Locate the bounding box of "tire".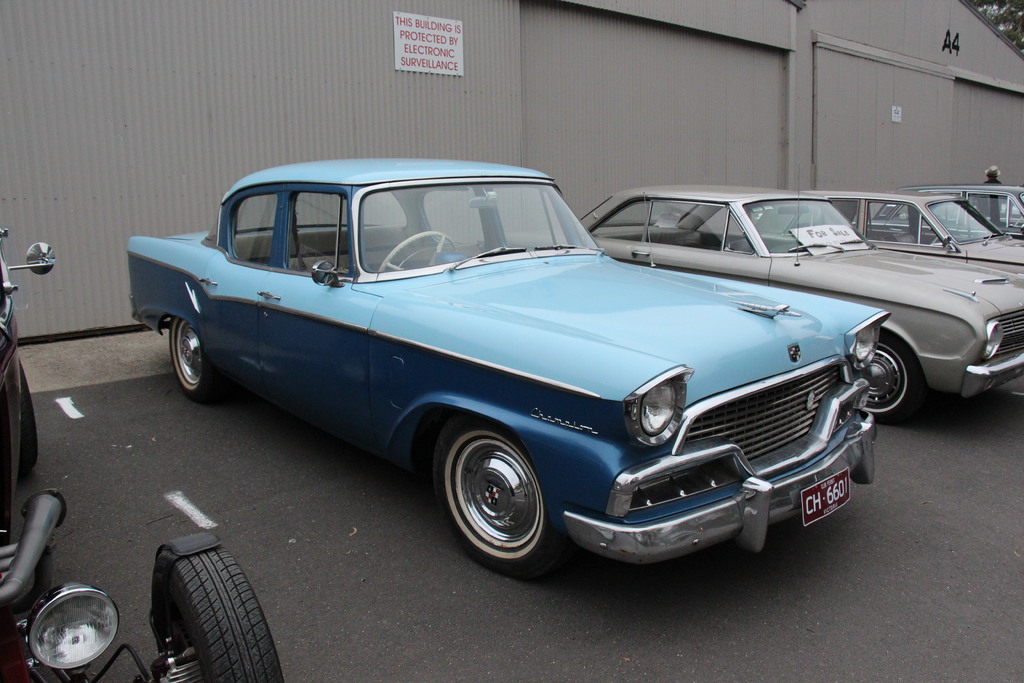
Bounding box: locate(436, 415, 566, 580).
